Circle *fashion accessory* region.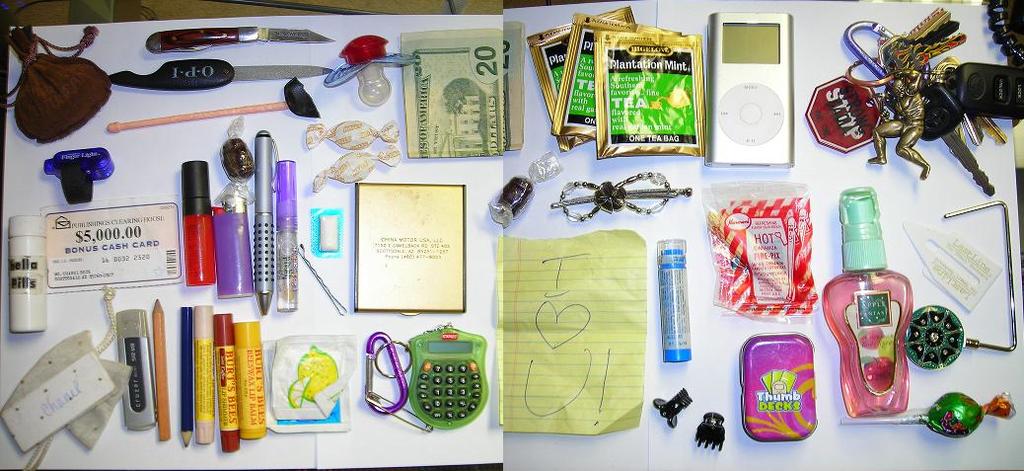
Region: 365,388,435,432.
